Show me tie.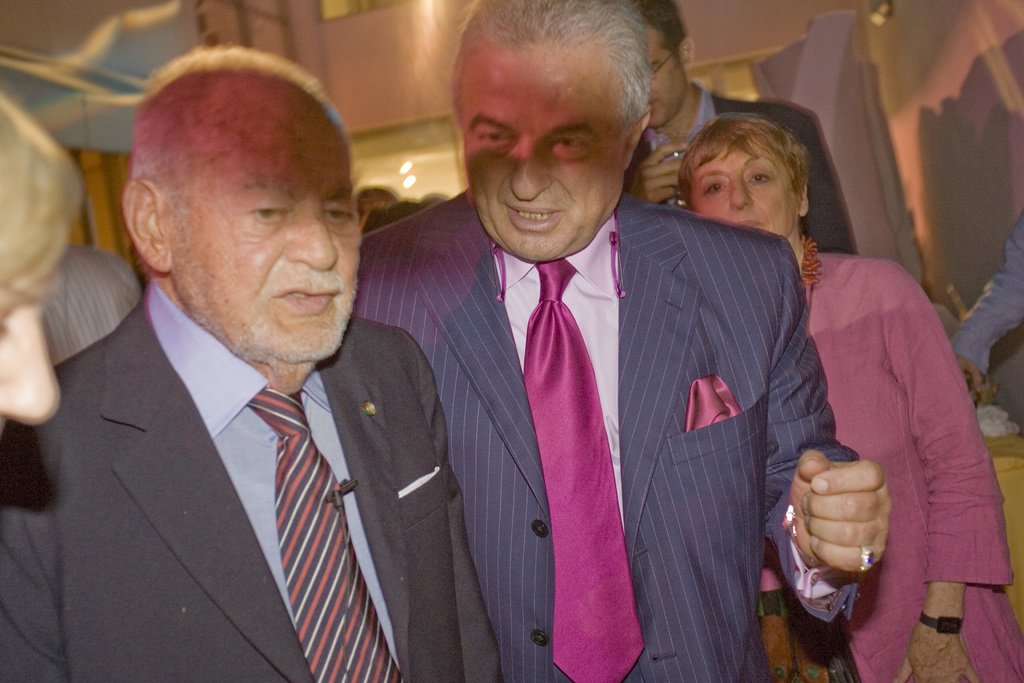
tie is here: {"left": 520, "top": 256, "right": 644, "bottom": 682}.
